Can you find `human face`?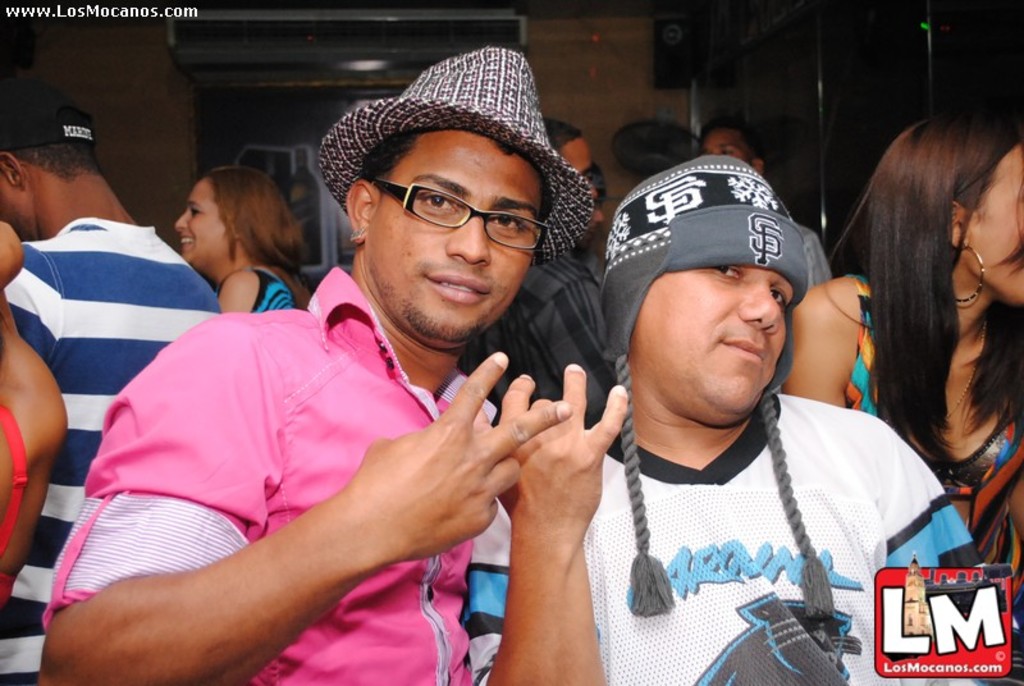
Yes, bounding box: box=[553, 134, 600, 223].
